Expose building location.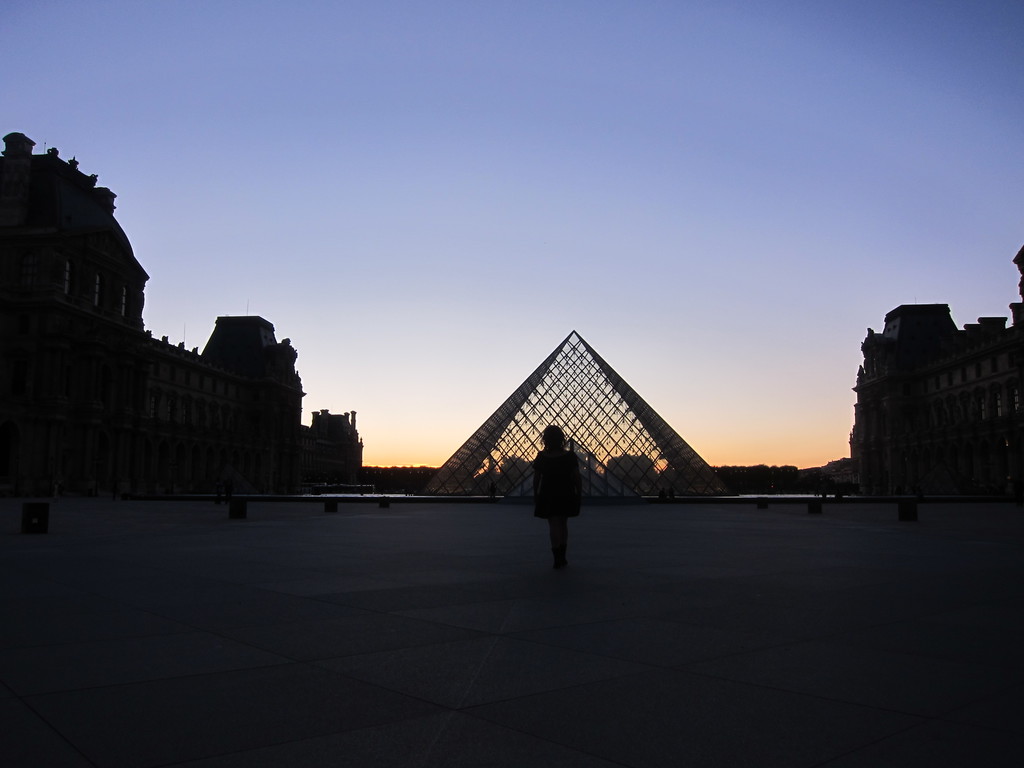
Exposed at box=[0, 130, 365, 509].
